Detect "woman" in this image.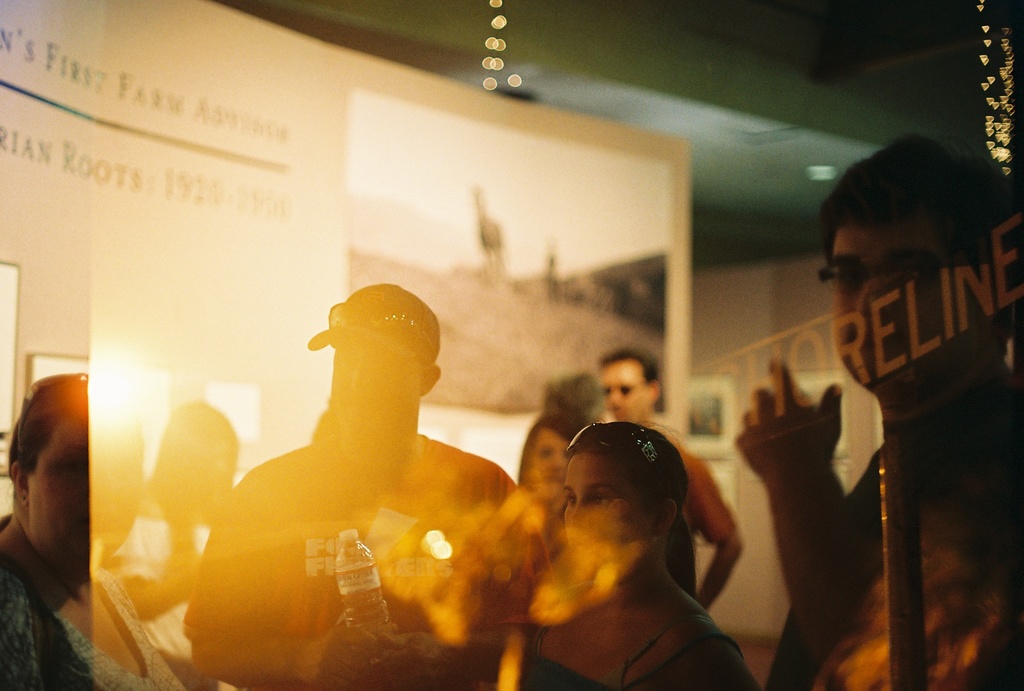
Detection: [left=108, top=392, right=243, bottom=663].
